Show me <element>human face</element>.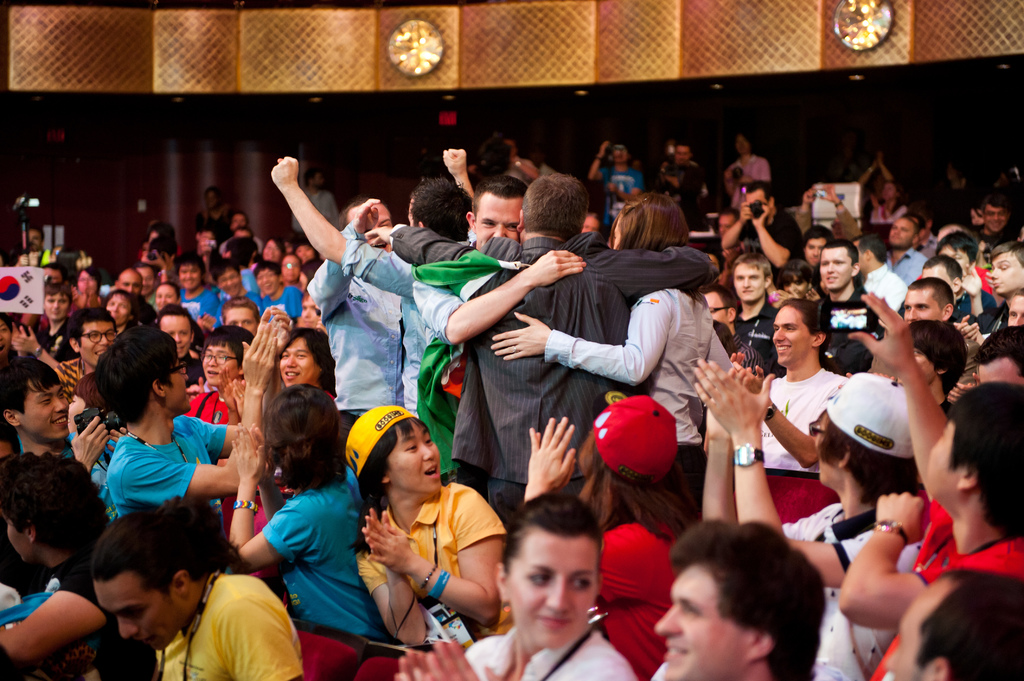
<element>human face</element> is here: (106,294,128,323).
